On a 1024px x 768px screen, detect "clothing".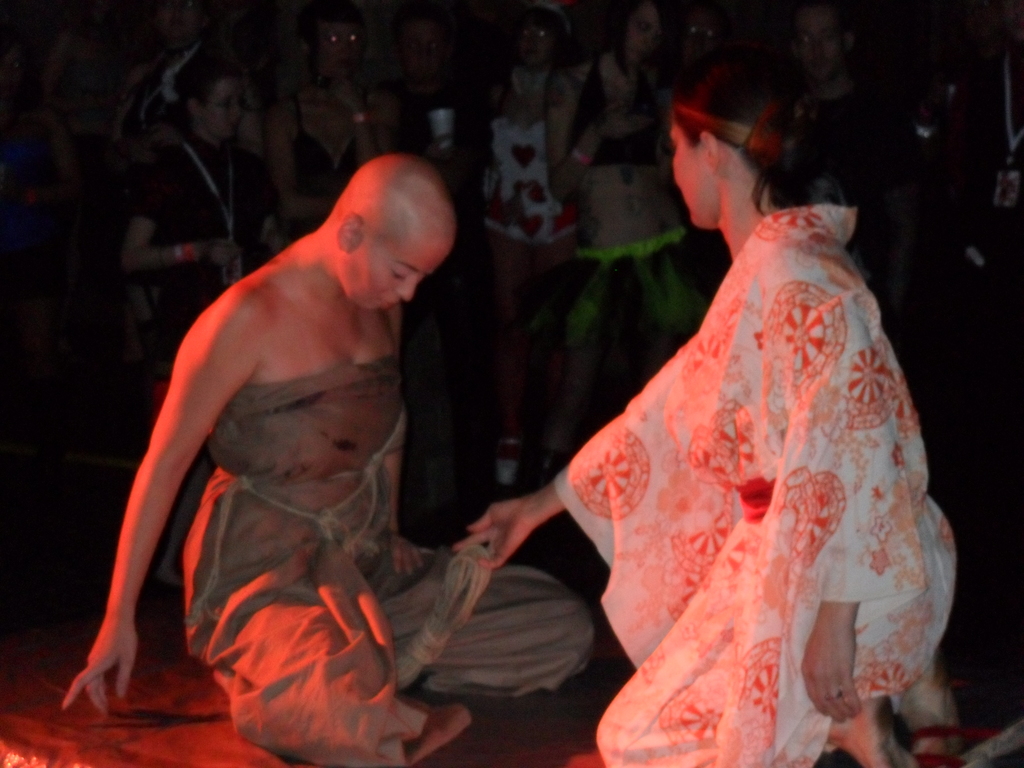
bbox=[532, 166, 938, 755].
